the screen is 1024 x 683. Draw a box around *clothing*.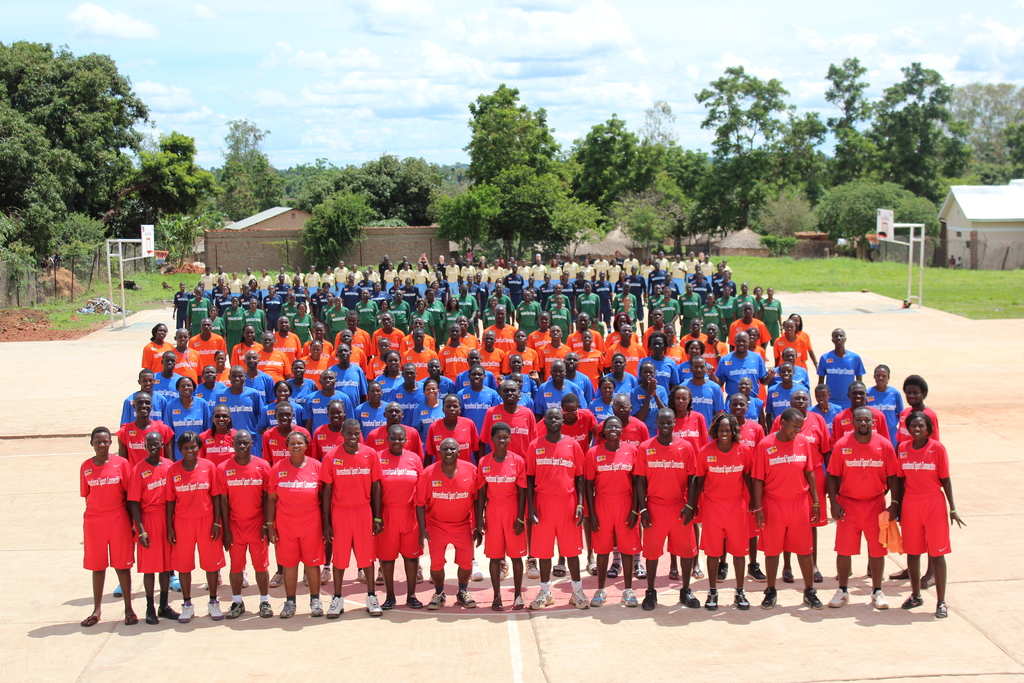
select_region(642, 264, 652, 279).
